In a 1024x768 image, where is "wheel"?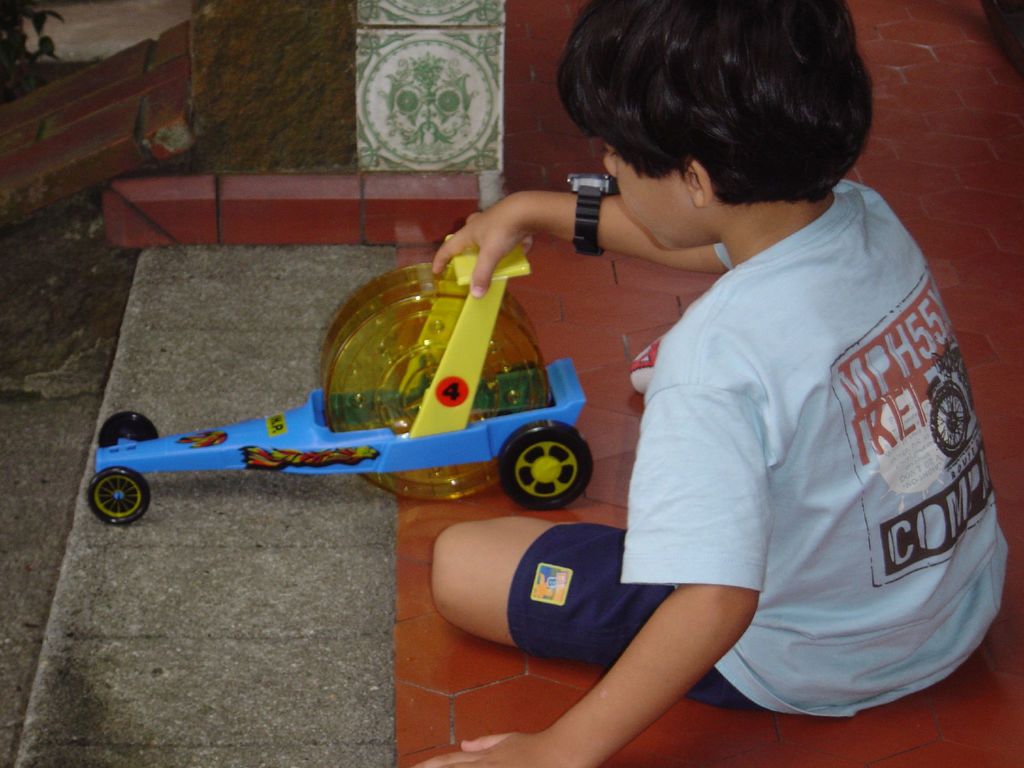
rect(499, 422, 591, 509).
